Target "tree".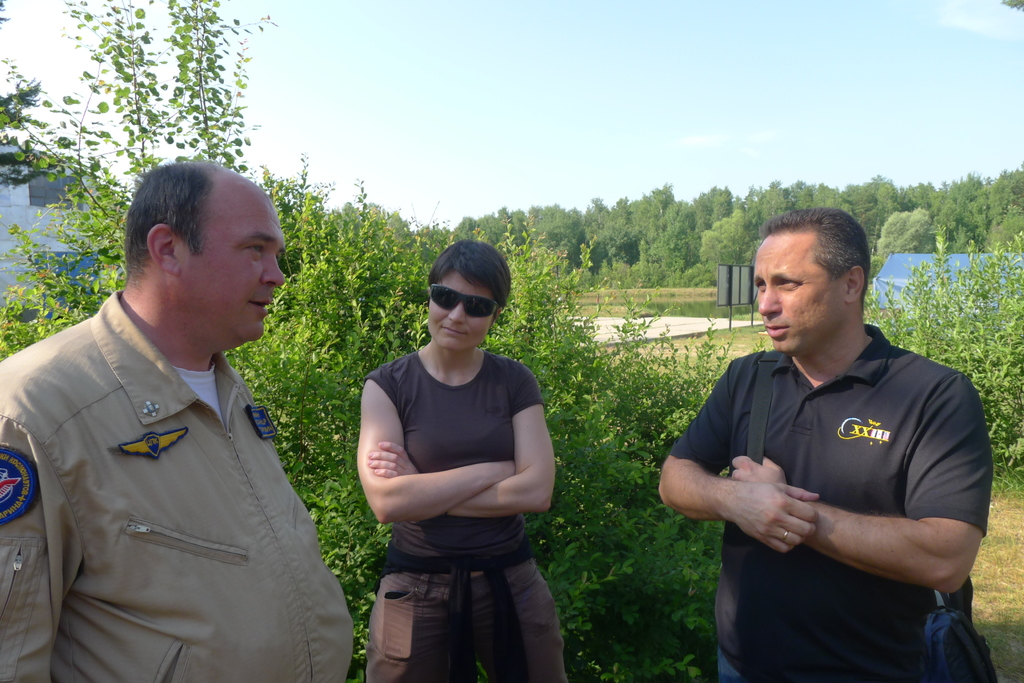
Target region: (860, 225, 1023, 482).
